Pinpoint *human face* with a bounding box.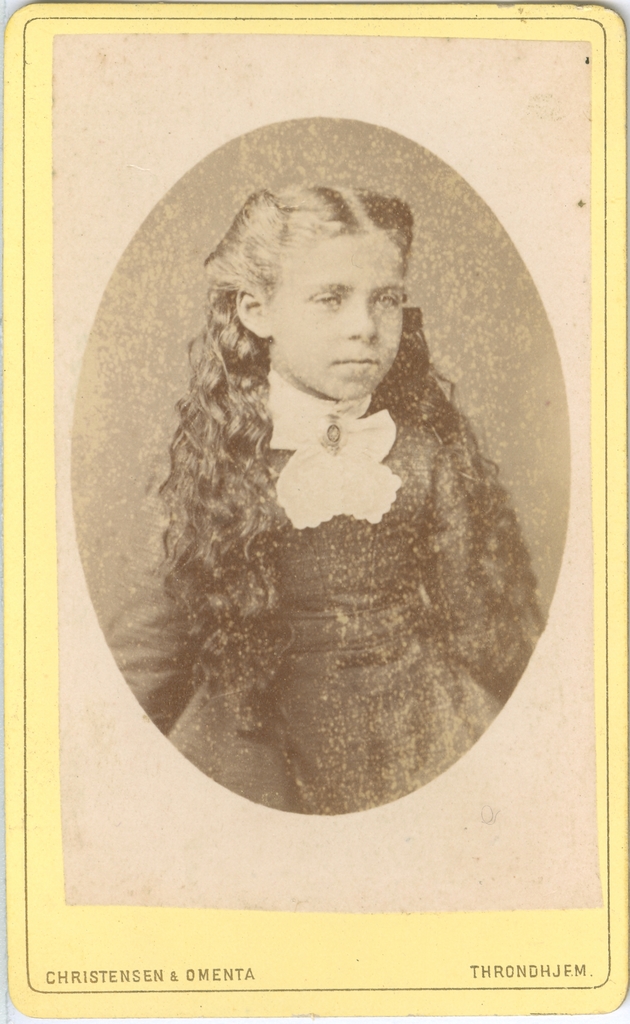
locate(268, 235, 410, 406).
